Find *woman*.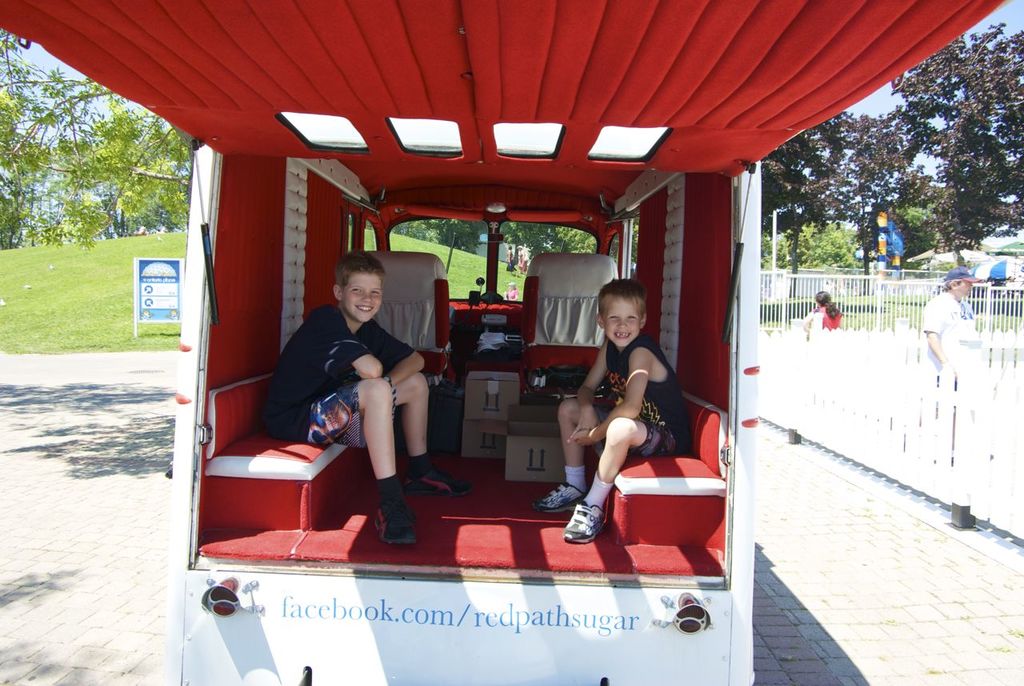
804,289,846,332.
